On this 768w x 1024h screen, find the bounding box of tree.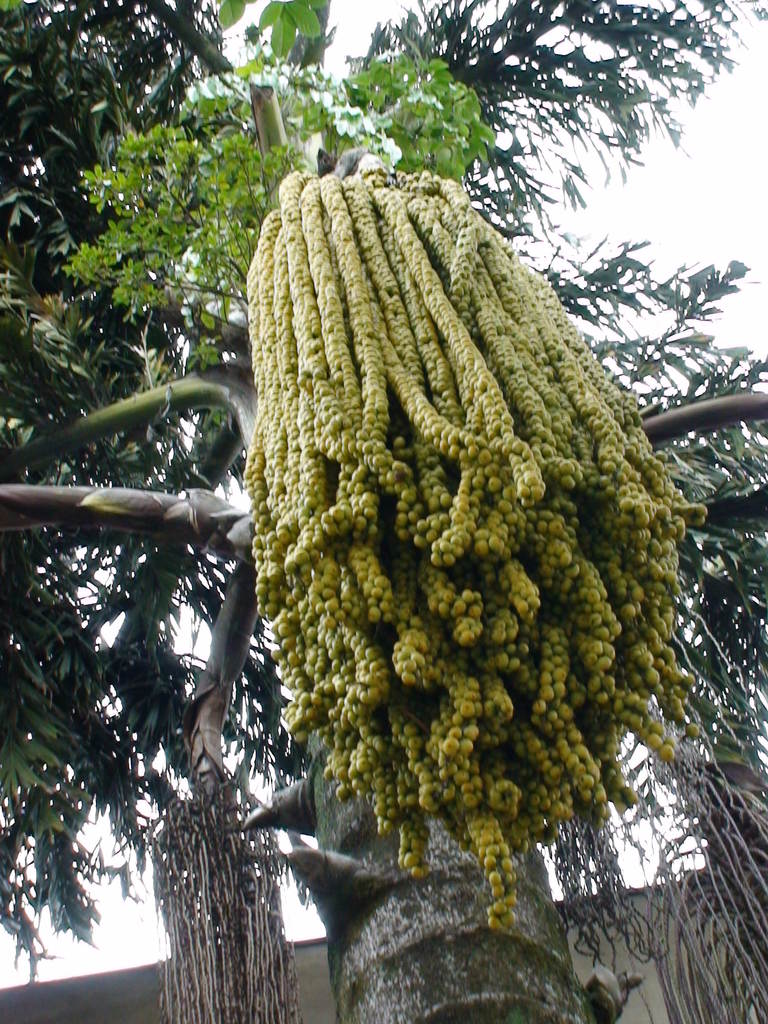
Bounding box: Rect(0, 0, 767, 1023).
